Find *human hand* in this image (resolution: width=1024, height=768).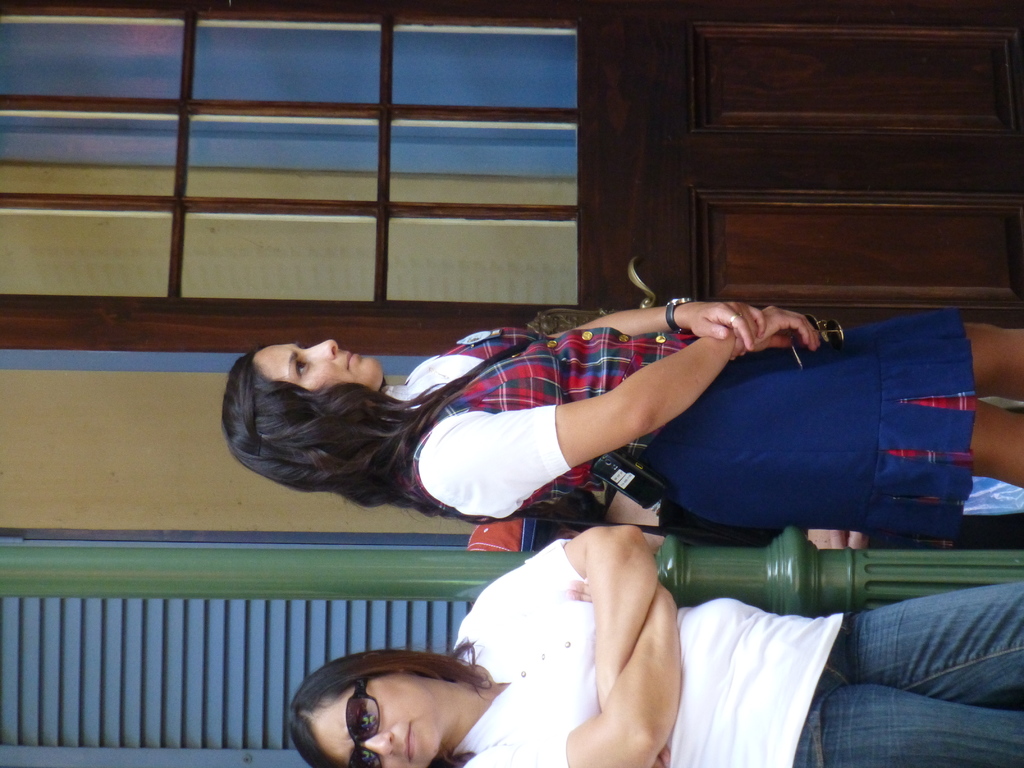
bbox=[568, 576, 593, 604].
